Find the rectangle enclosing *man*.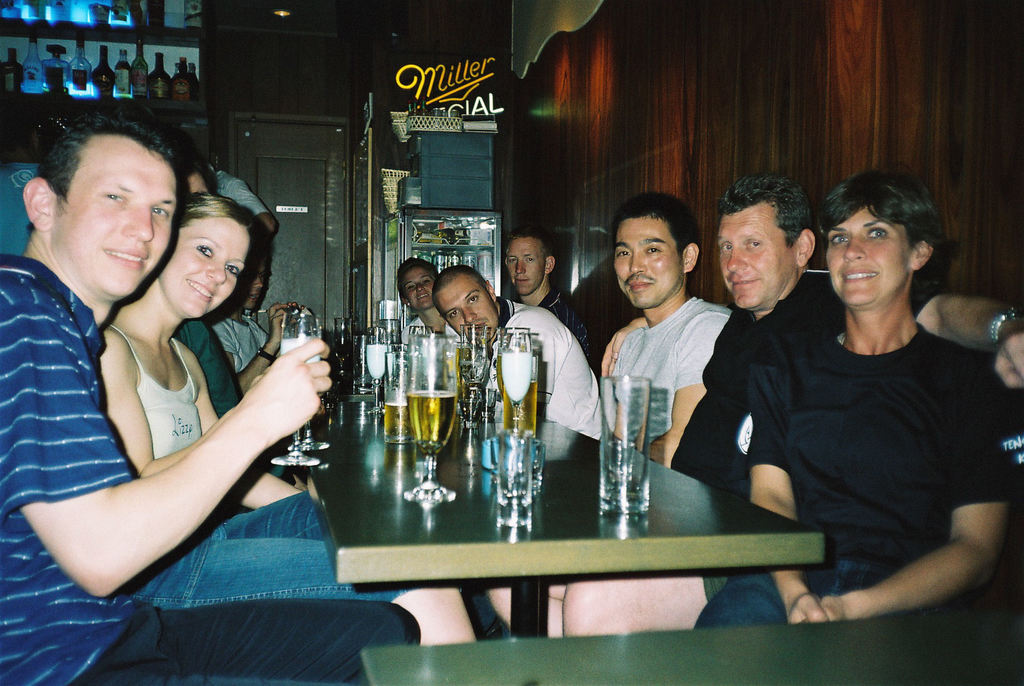
bbox=[214, 147, 271, 258].
